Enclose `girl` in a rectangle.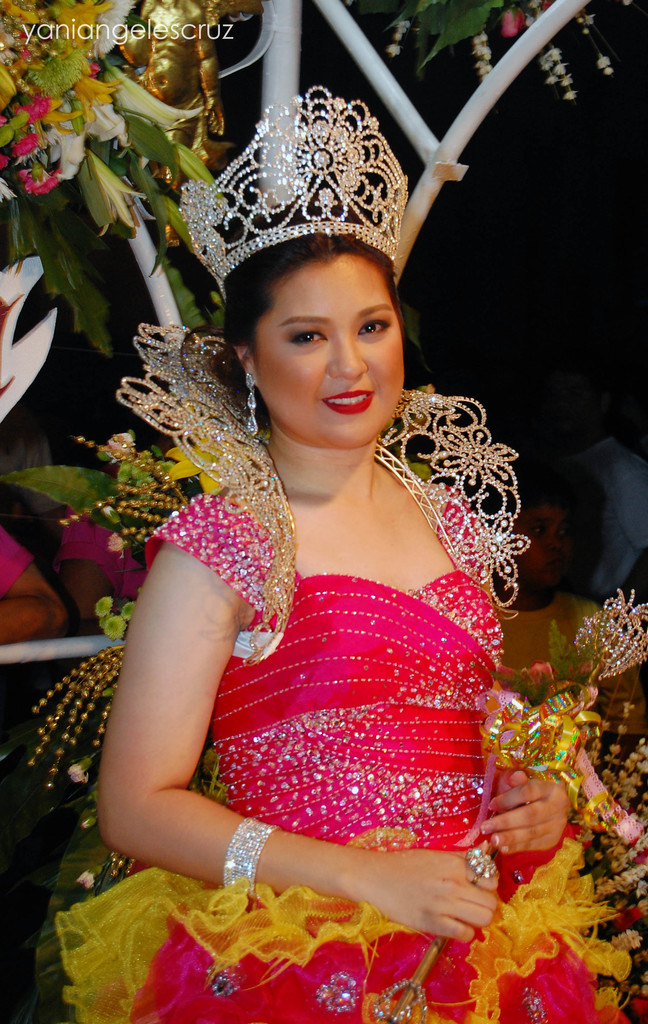
{"left": 49, "top": 87, "right": 632, "bottom": 1023}.
